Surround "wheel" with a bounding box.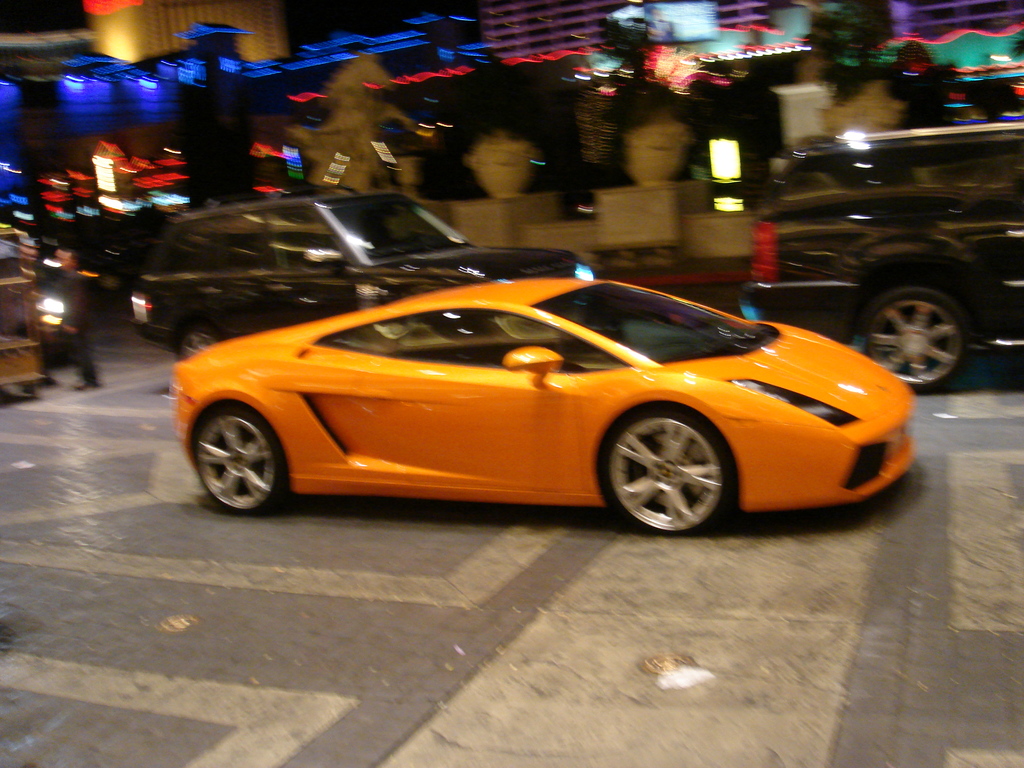
(600,408,739,531).
